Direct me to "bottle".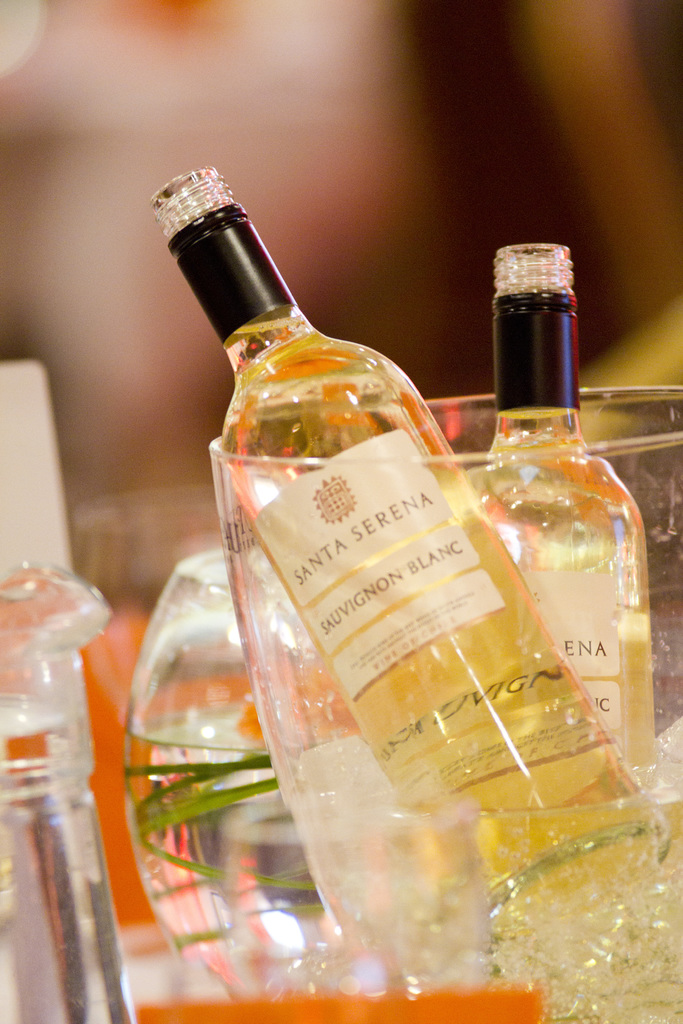
Direction: (left=123, top=161, right=678, bottom=967).
